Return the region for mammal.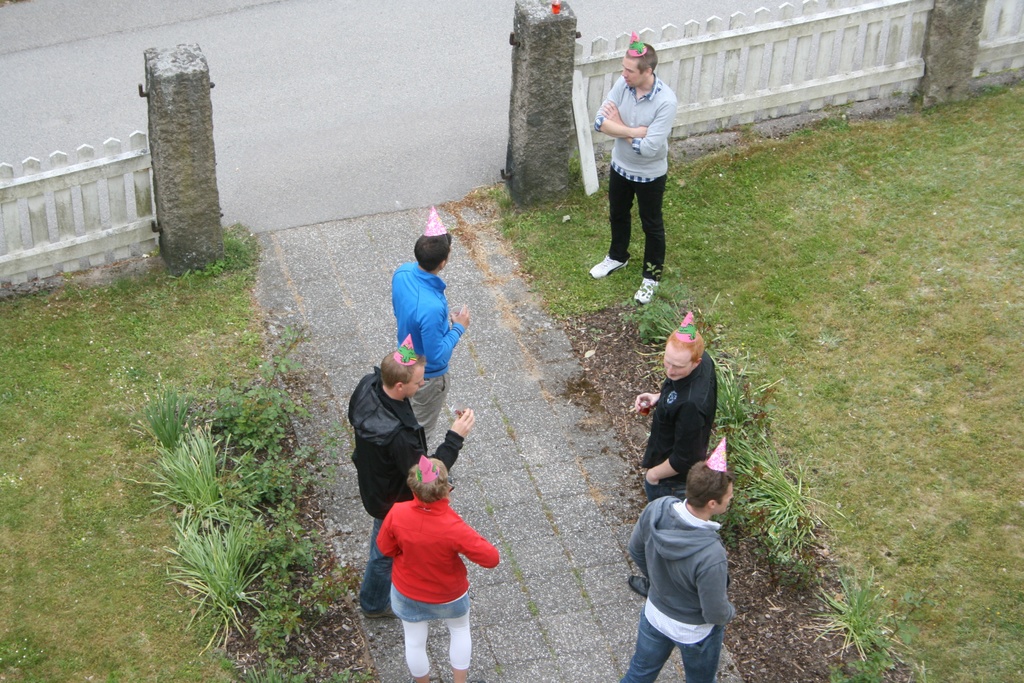
596,26,684,306.
